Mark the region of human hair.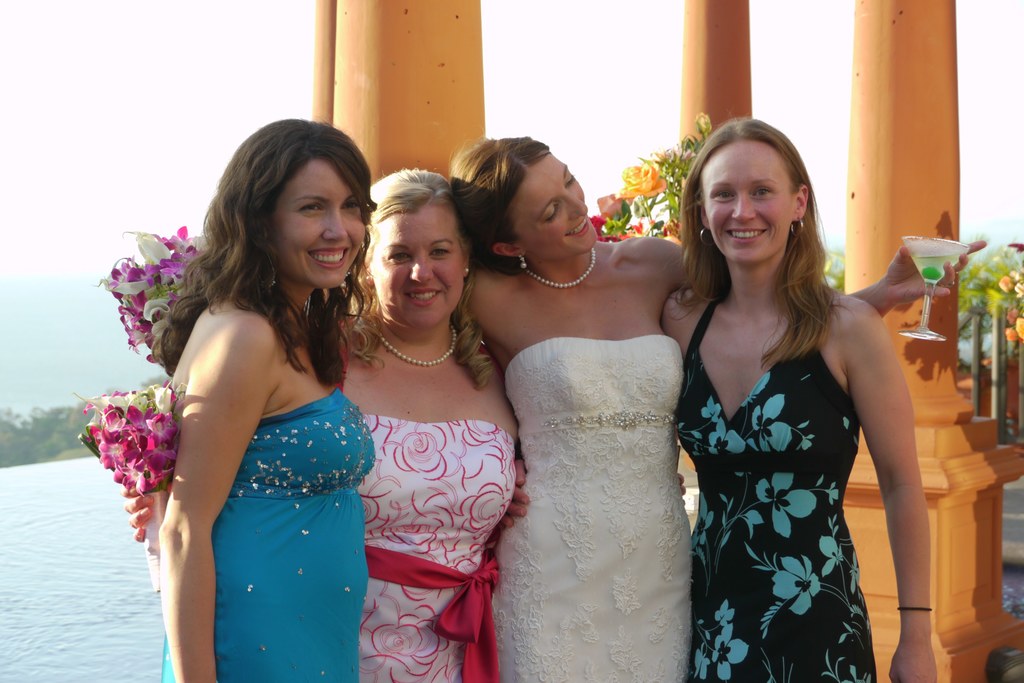
Region: [x1=447, y1=126, x2=551, y2=282].
